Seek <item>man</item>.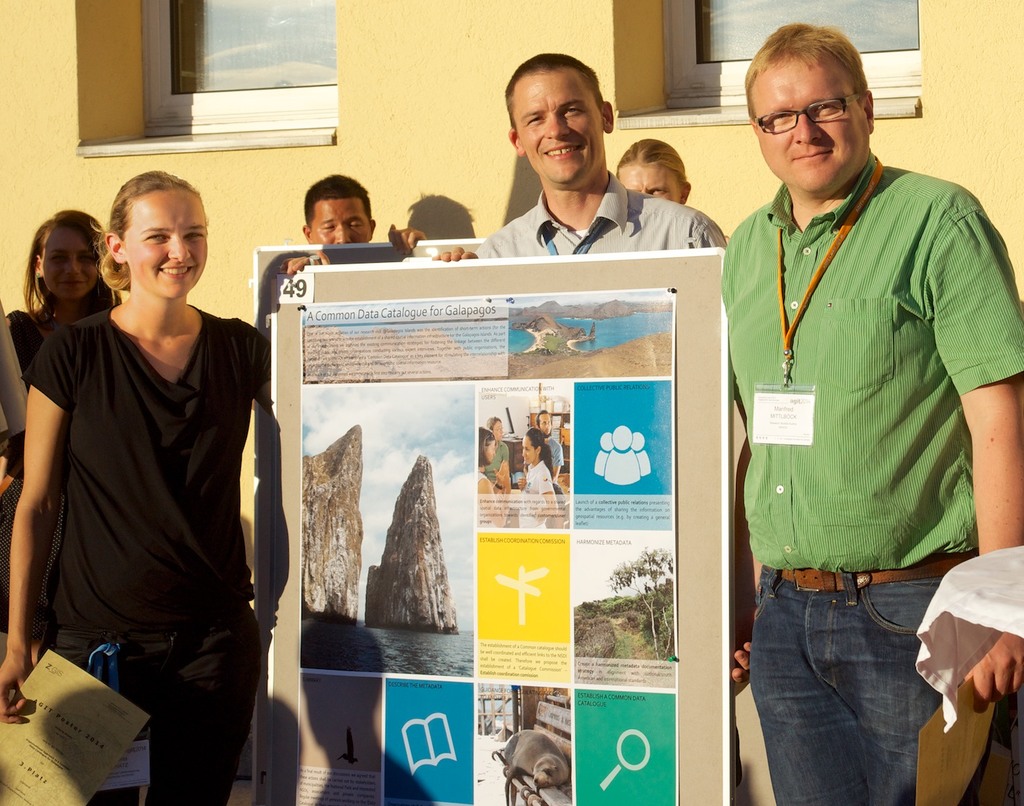
BBox(430, 48, 725, 262).
